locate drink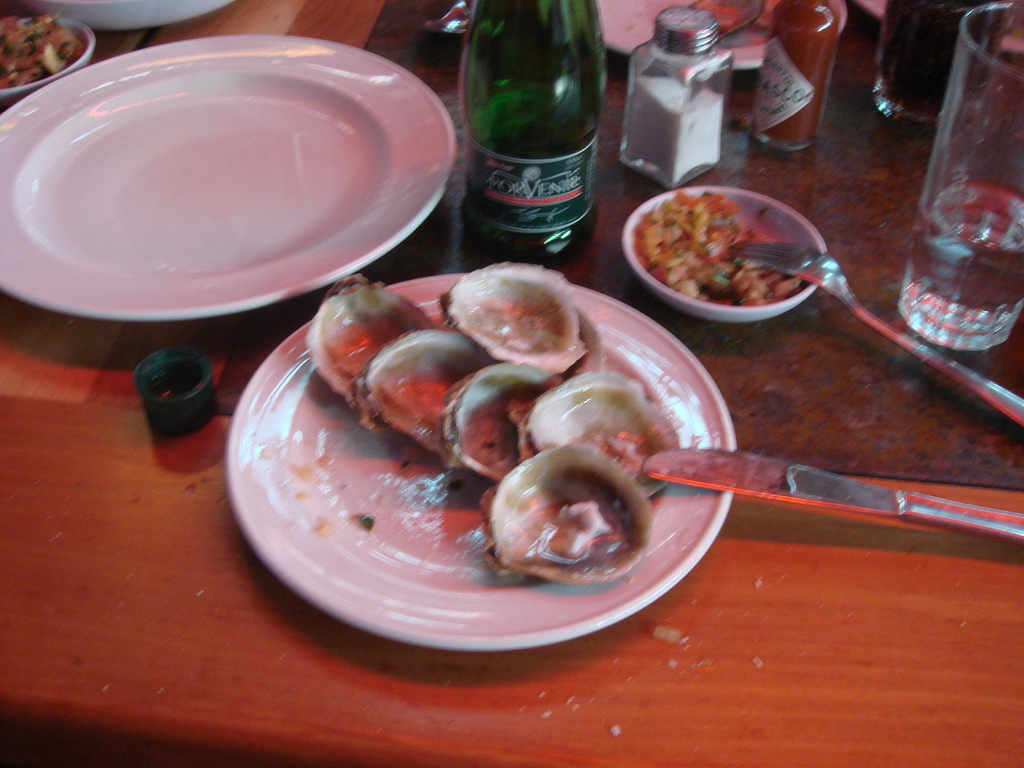
{"left": 901, "top": 65, "right": 1019, "bottom": 358}
